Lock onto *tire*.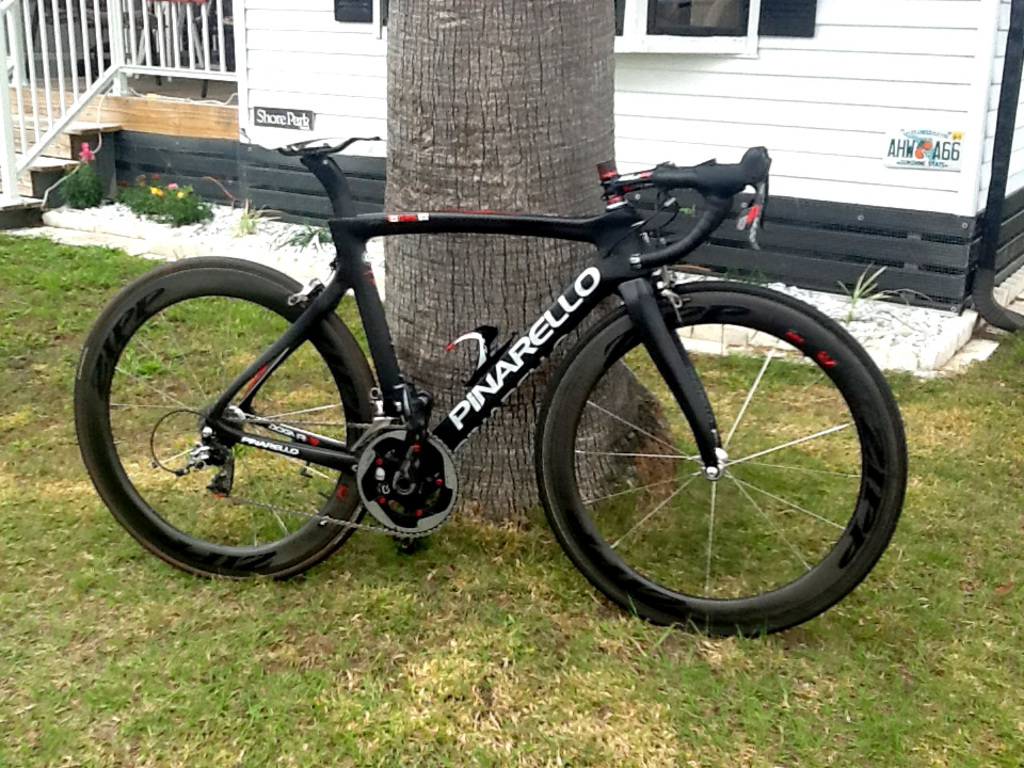
Locked: bbox=[529, 295, 902, 627].
